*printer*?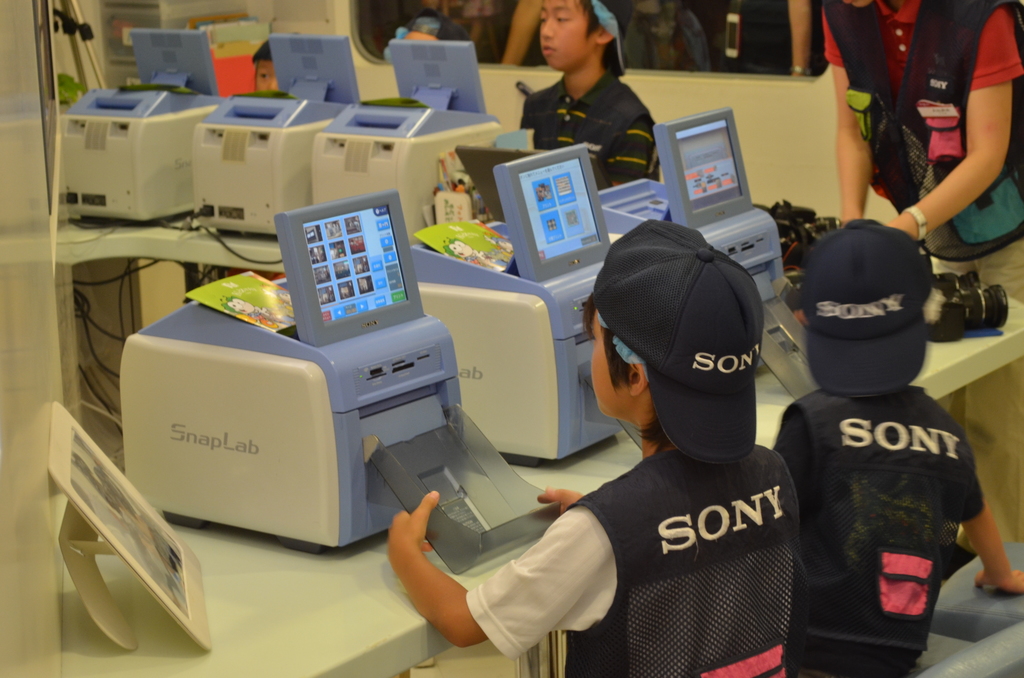
detection(598, 106, 806, 404)
